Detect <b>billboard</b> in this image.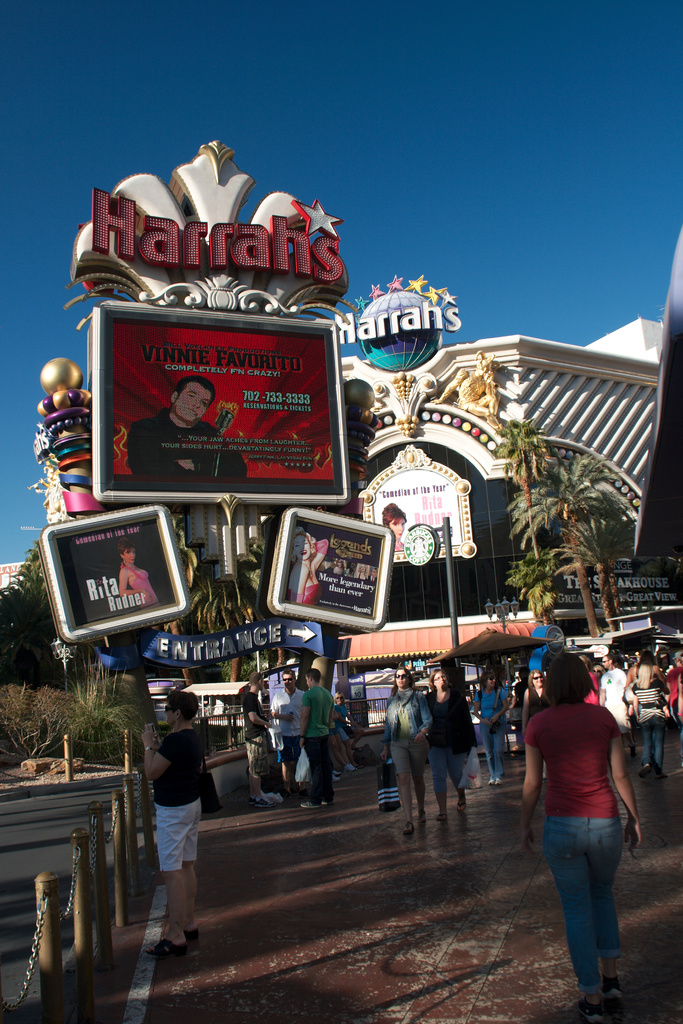
Detection: <box>55,261,353,509</box>.
